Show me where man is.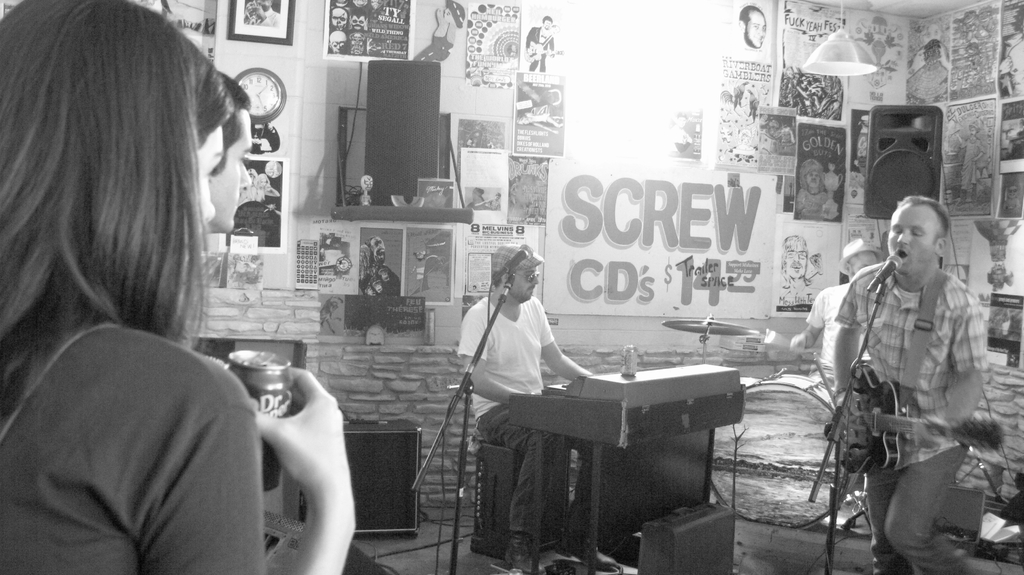
man is at [204, 68, 252, 239].
